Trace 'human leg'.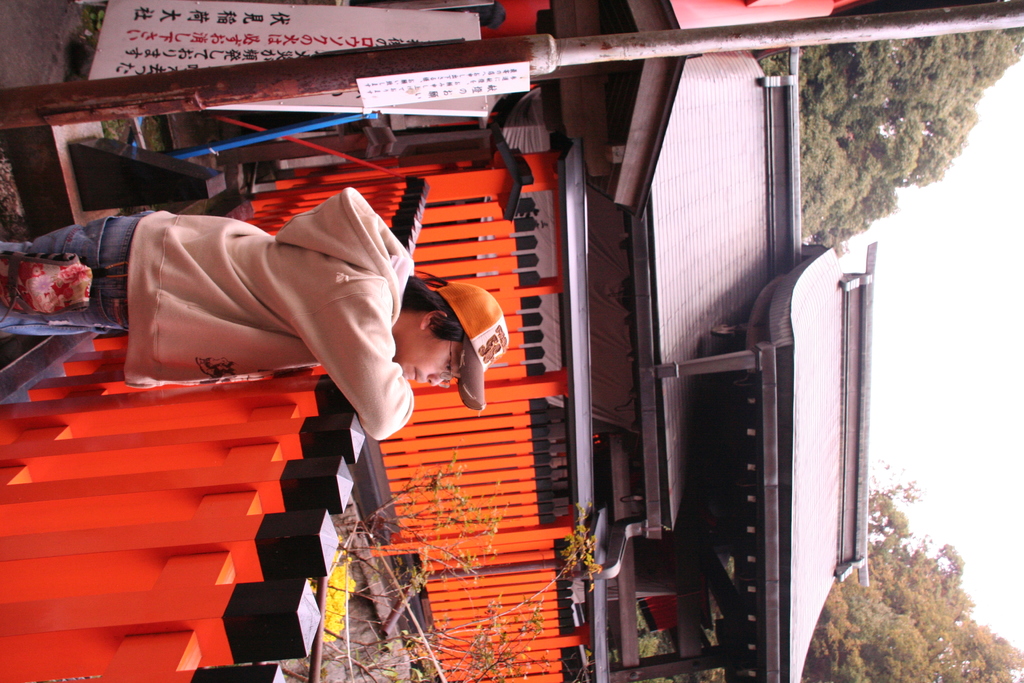
Traced to region(0, 213, 130, 334).
